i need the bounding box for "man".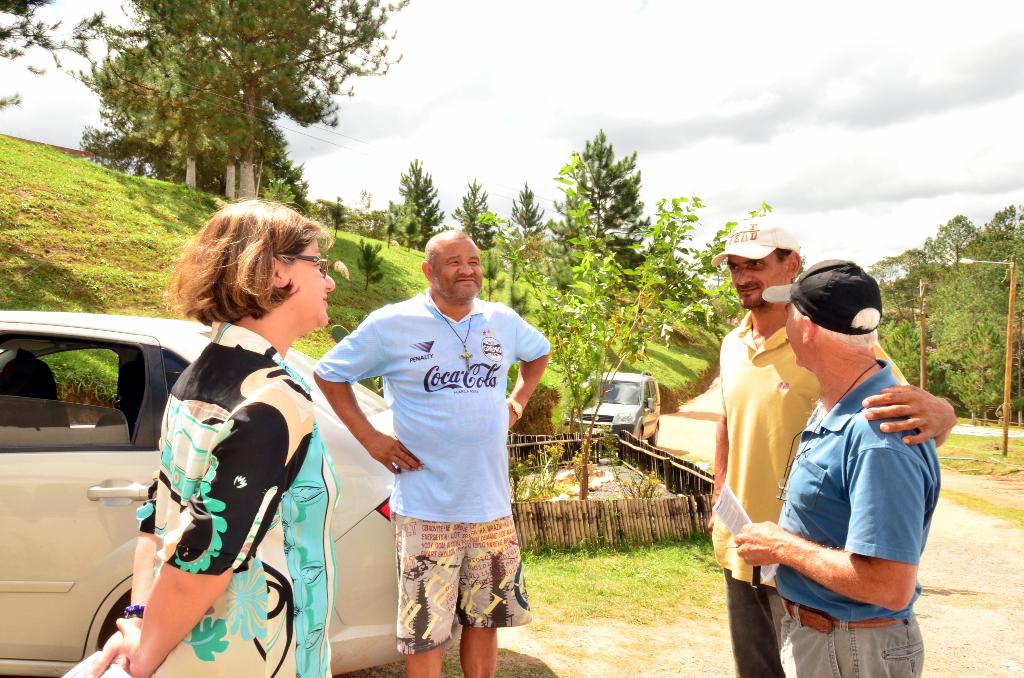
Here it is: select_region(314, 227, 550, 677).
